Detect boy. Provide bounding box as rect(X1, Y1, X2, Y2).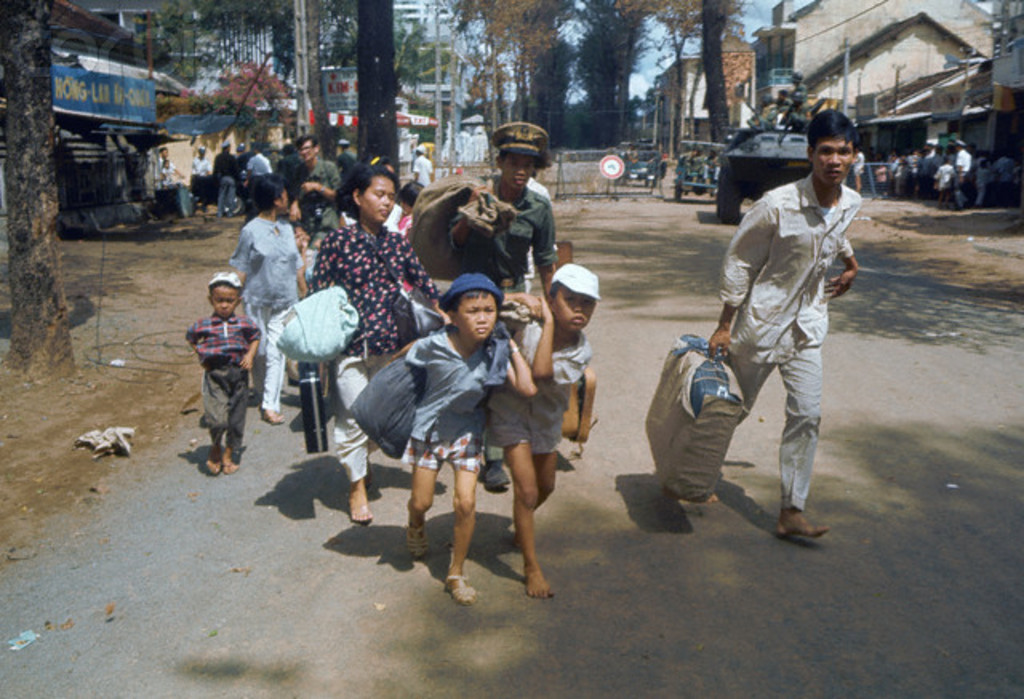
rect(400, 275, 541, 608).
